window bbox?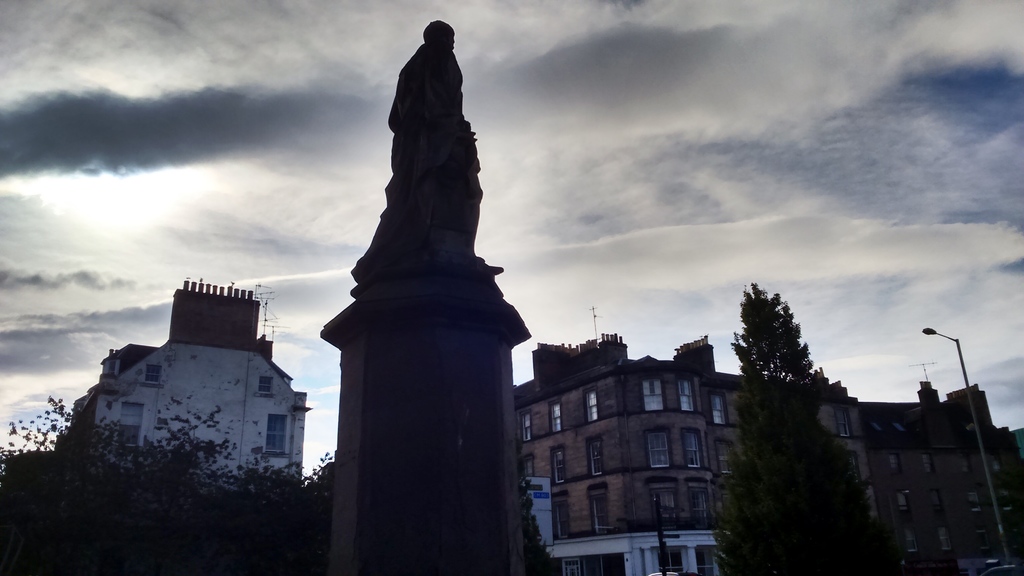
643 430 679 469
